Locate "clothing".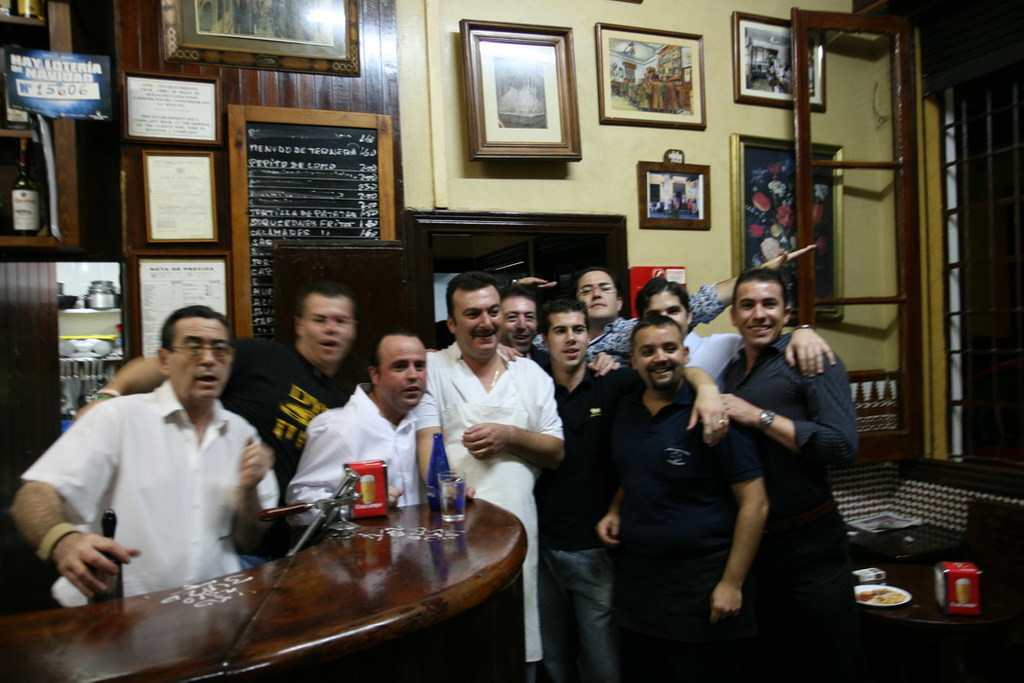
Bounding box: region(38, 358, 285, 611).
